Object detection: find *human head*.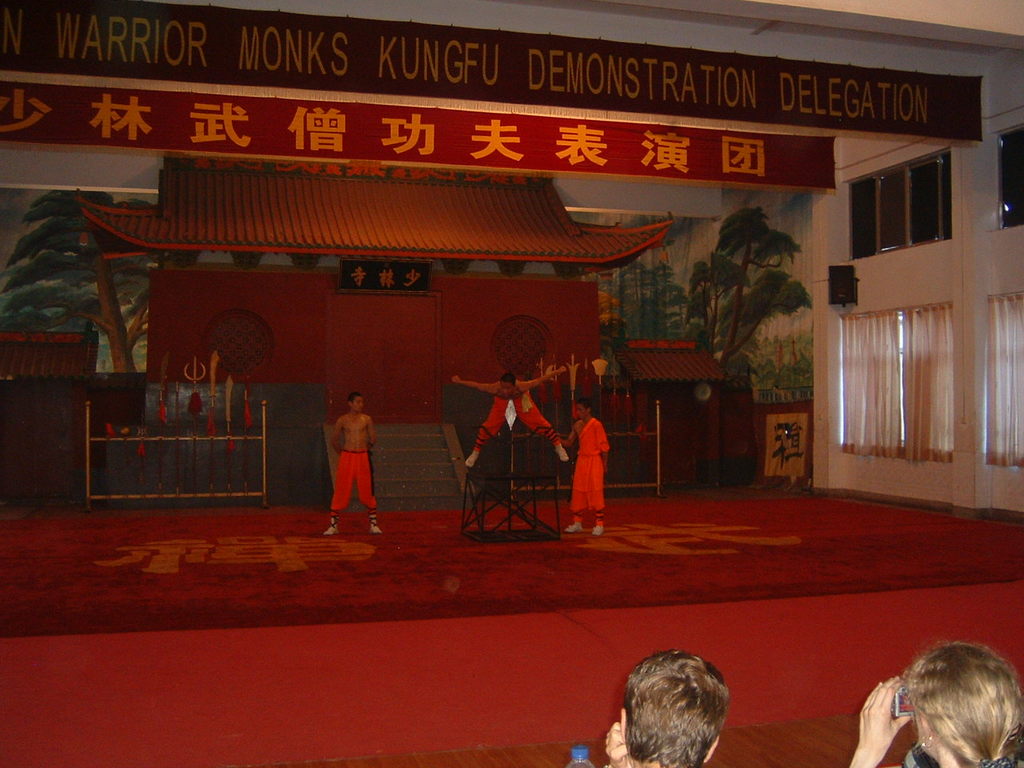
bbox=(906, 640, 1023, 758).
